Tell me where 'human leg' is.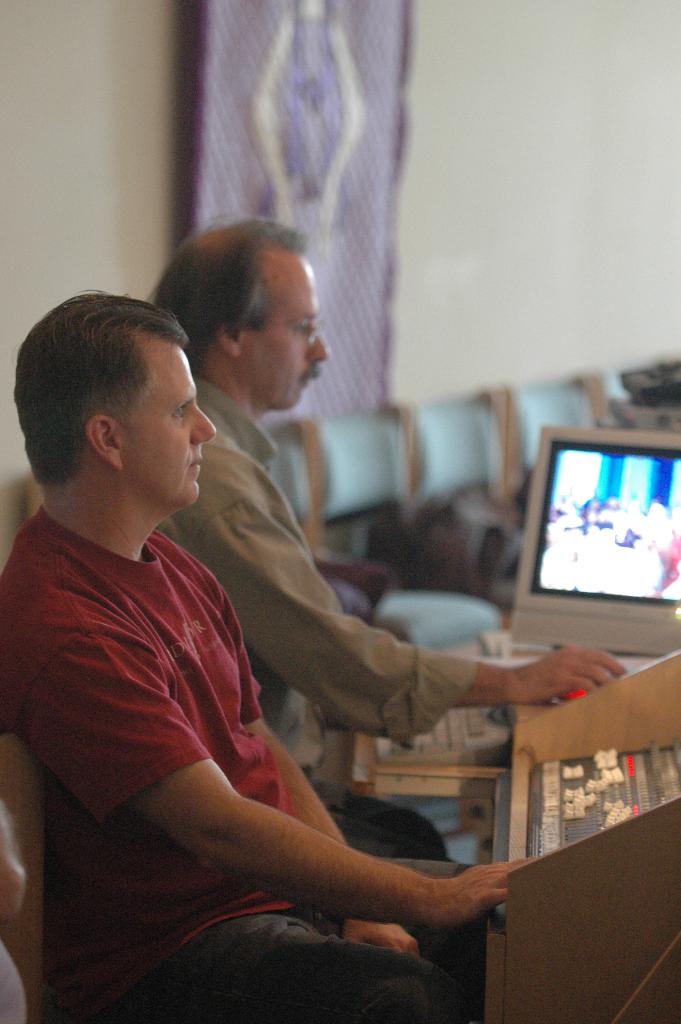
'human leg' is at l=133, t=909, r=460, b=1023.
